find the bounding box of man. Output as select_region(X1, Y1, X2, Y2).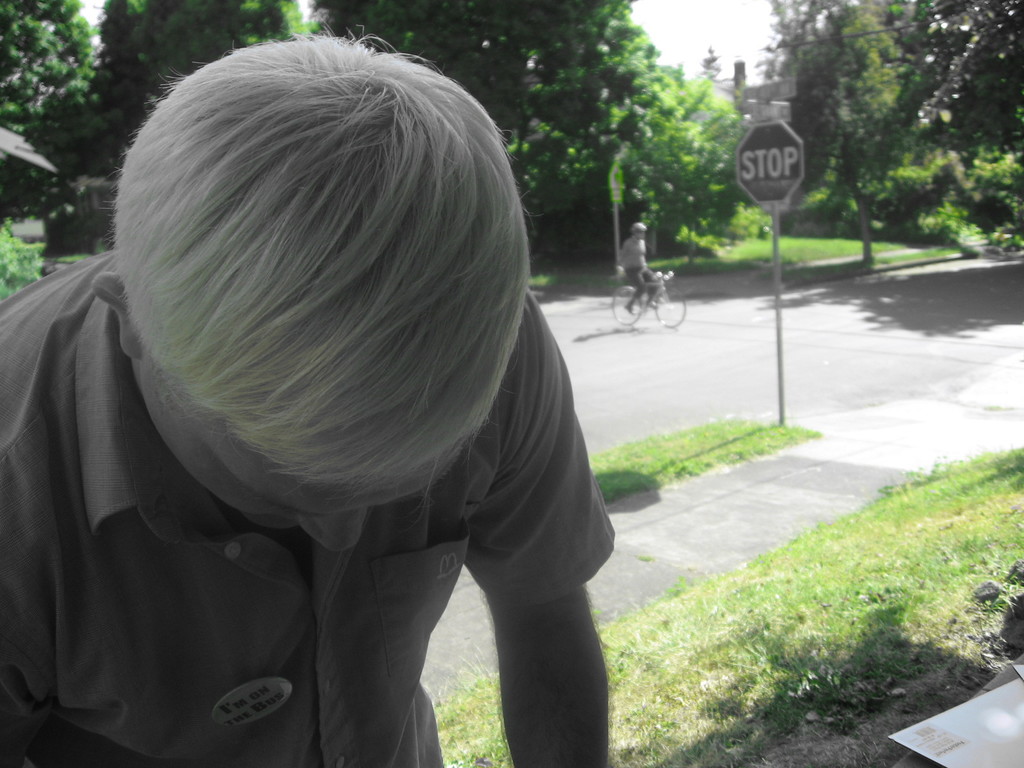
select_region(624, 221, 665, 317).
